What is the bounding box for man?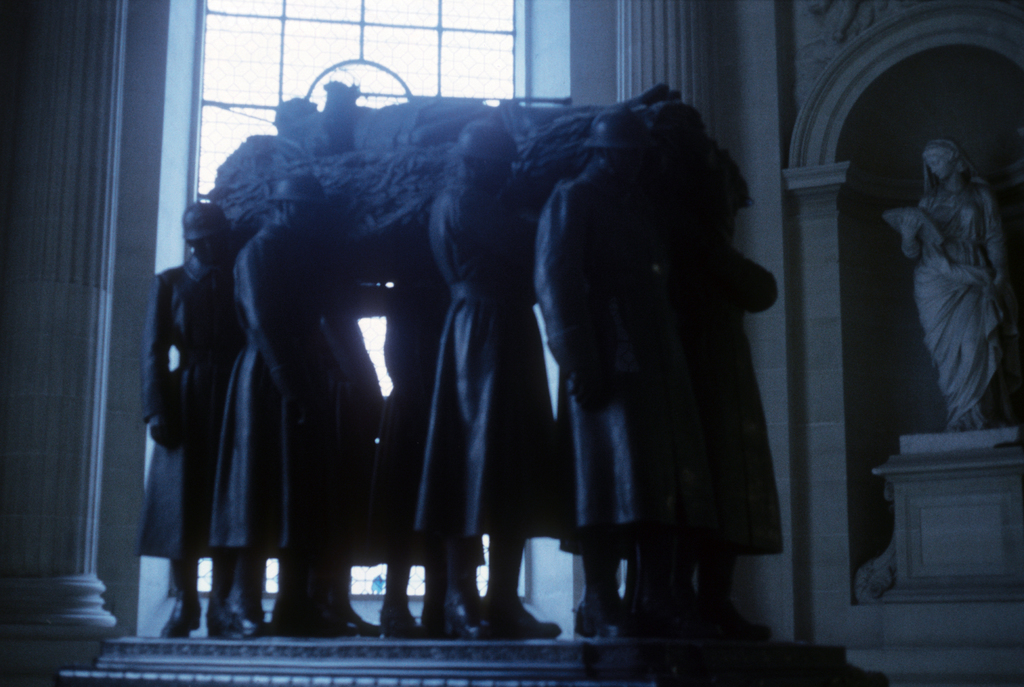
bbox=[234, 190, 377, 648].
